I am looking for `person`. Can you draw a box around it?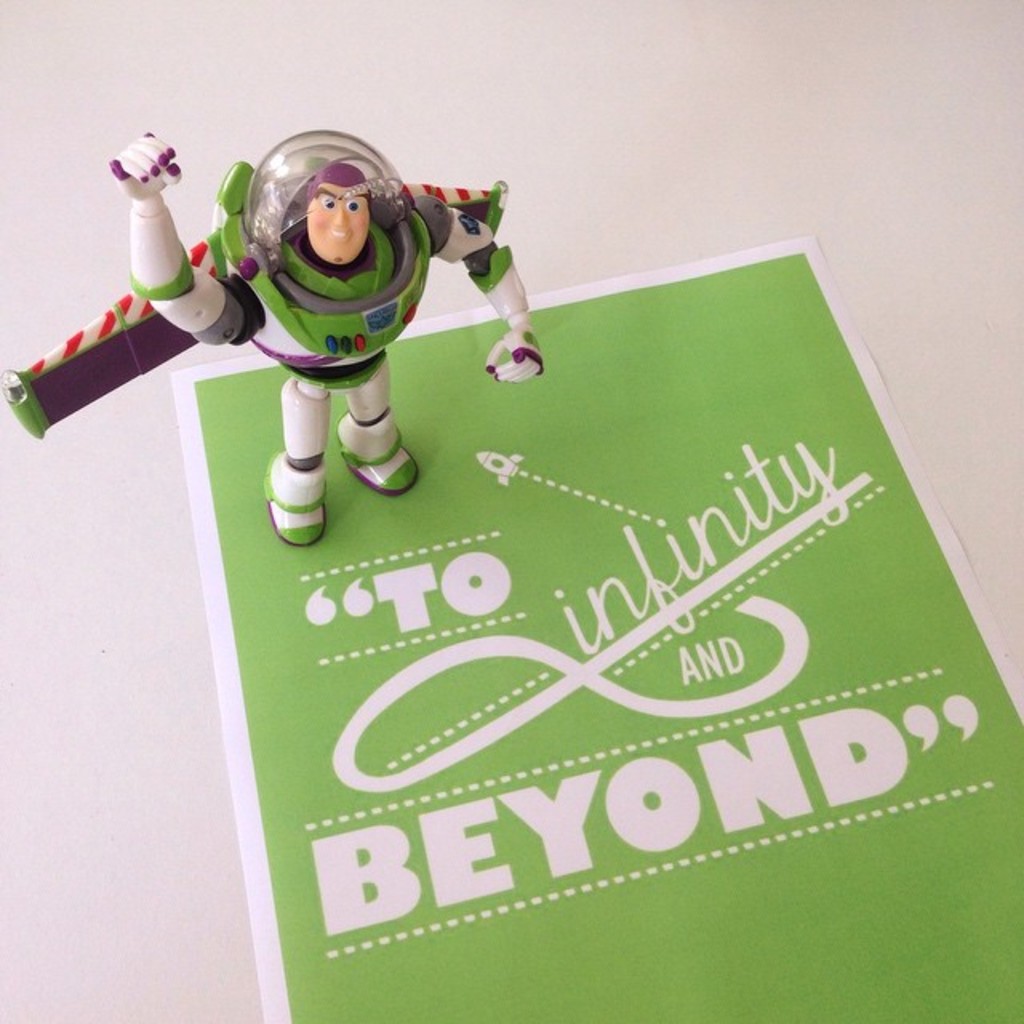
Sure, the bounding box is detection(101, 131, 539, 547).
